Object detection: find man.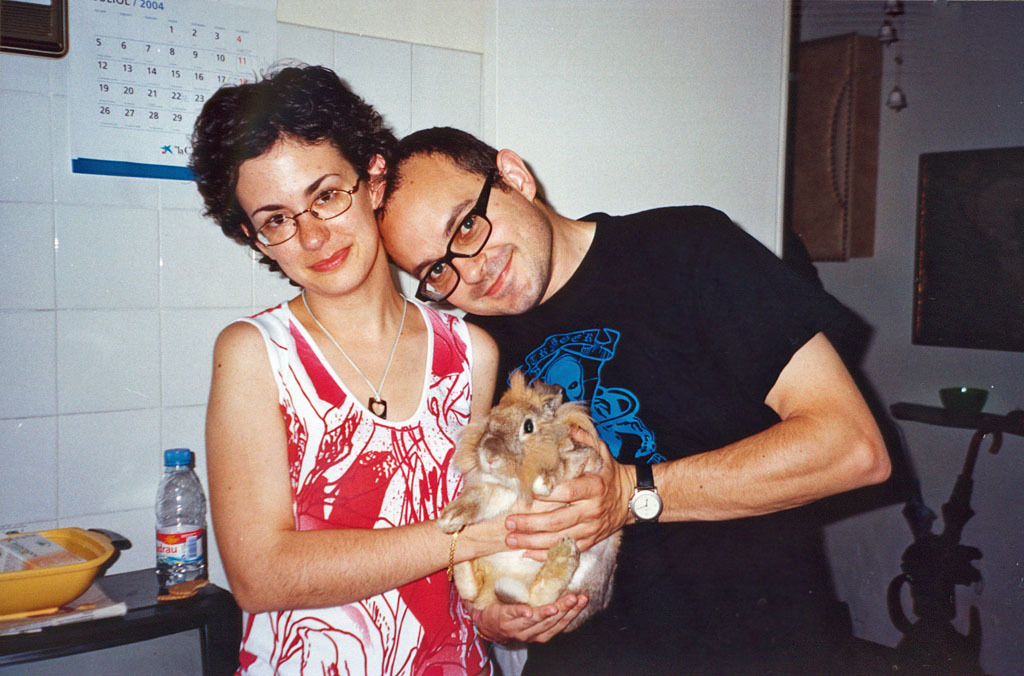
pyautogui.locateOnScreen(337, 125, 883, 664).
